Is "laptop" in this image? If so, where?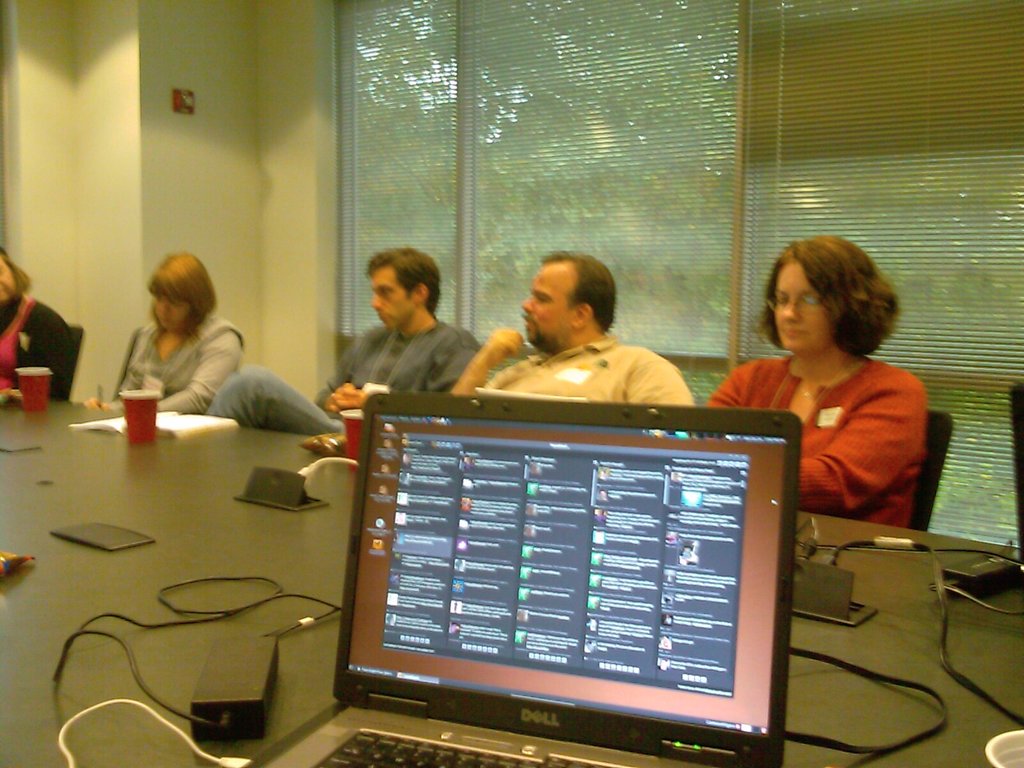
Yes, at BBox(310, 402, 823, 760).
